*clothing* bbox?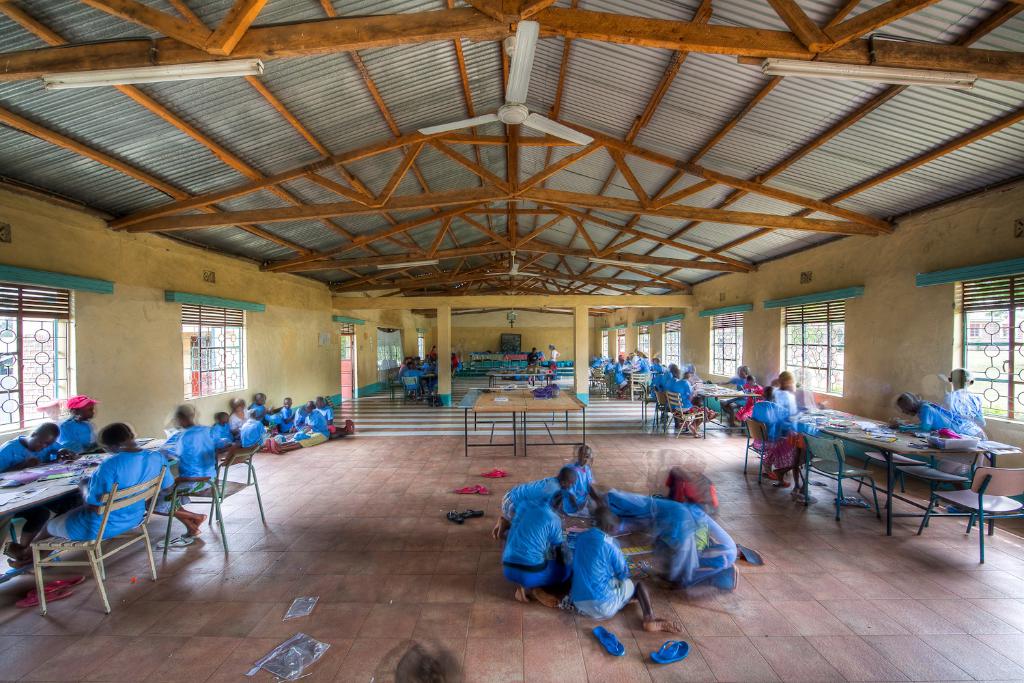
pyautogui.locateOnScreen(670, 382, 700, 413)
